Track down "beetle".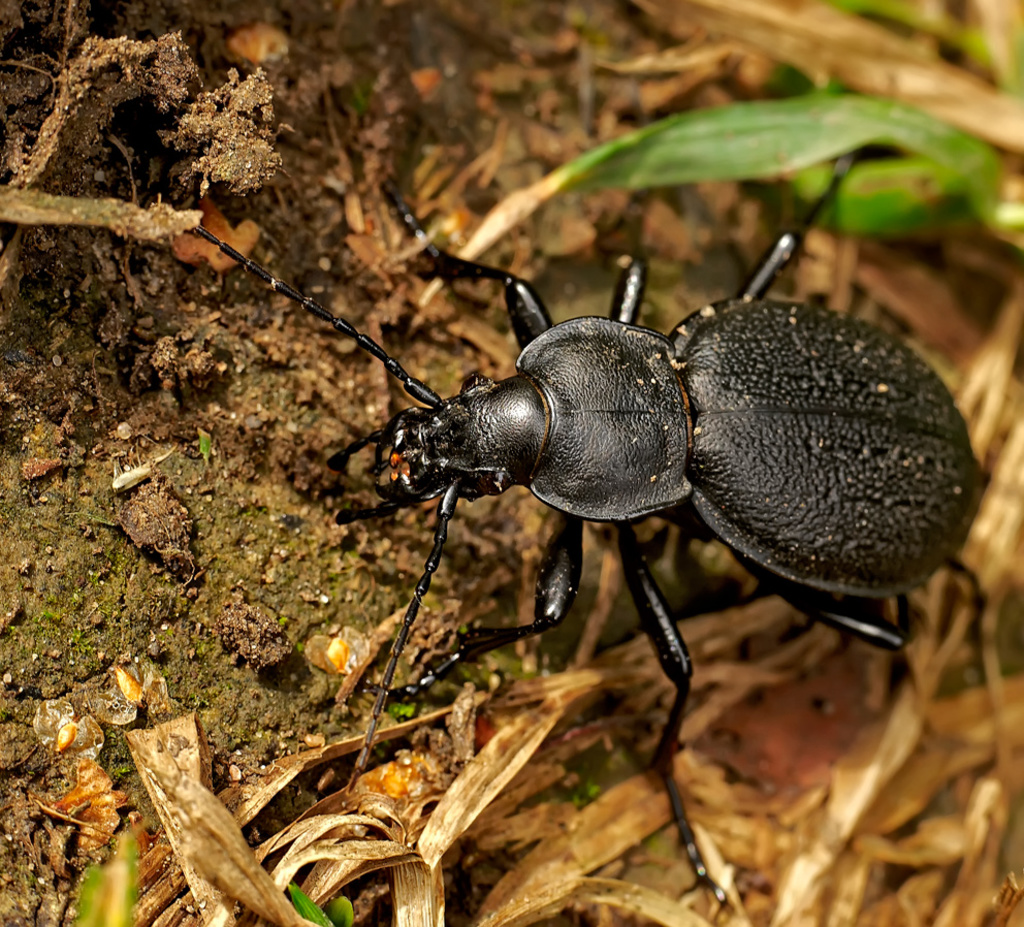
Tracked to bbox=[218, 191, 1020, 841].
